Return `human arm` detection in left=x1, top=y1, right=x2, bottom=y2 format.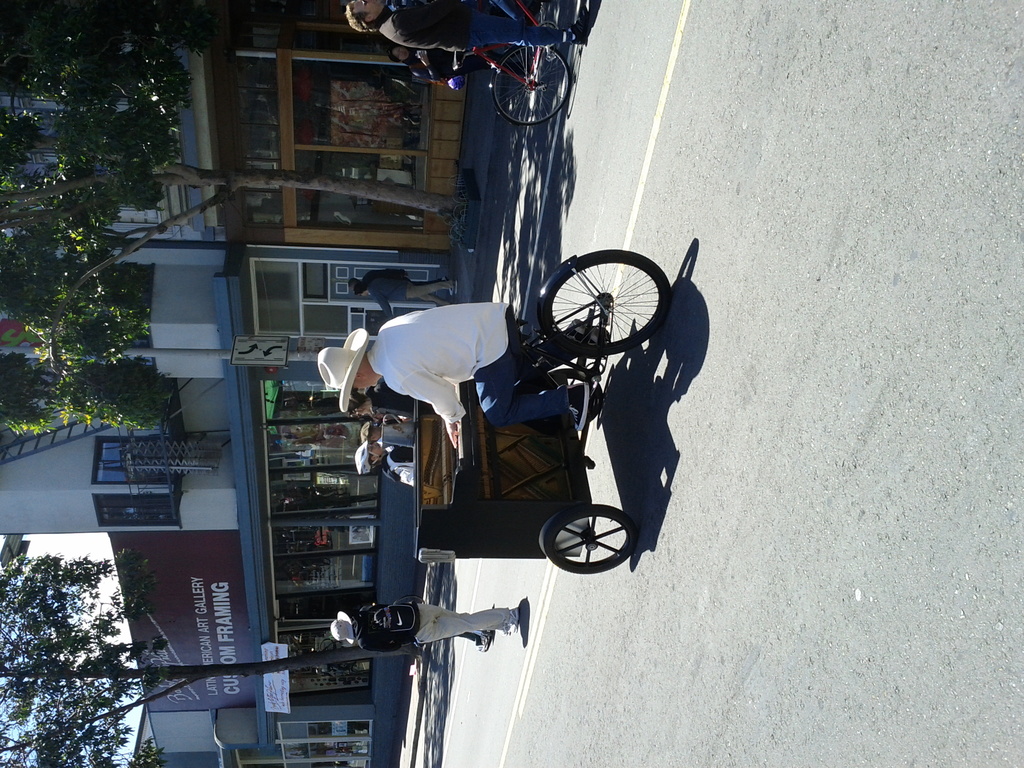
left=364, top=641, right=403, bottom=658.
